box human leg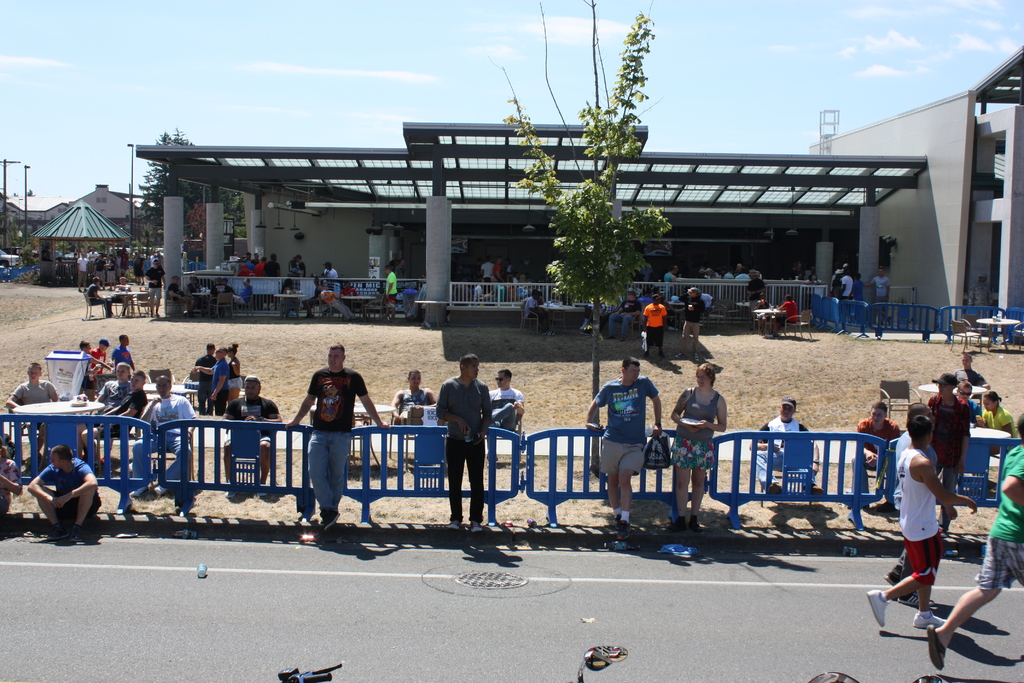
select_region(332, 299, 353, 319)
